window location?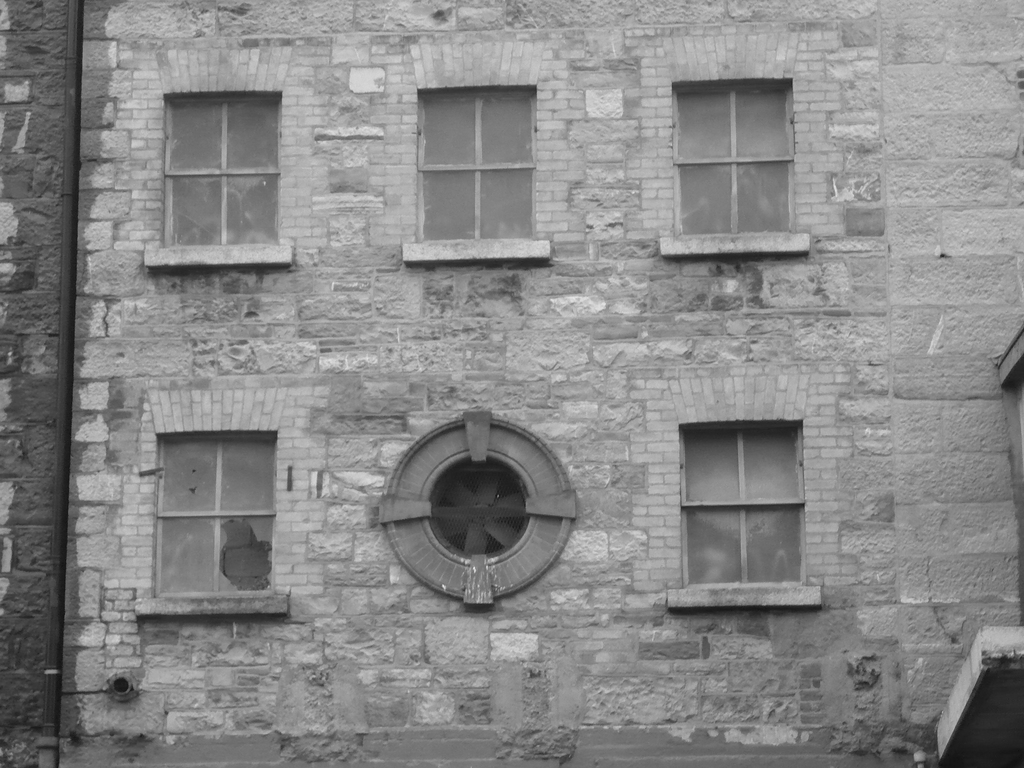
[154,433,276,598]
